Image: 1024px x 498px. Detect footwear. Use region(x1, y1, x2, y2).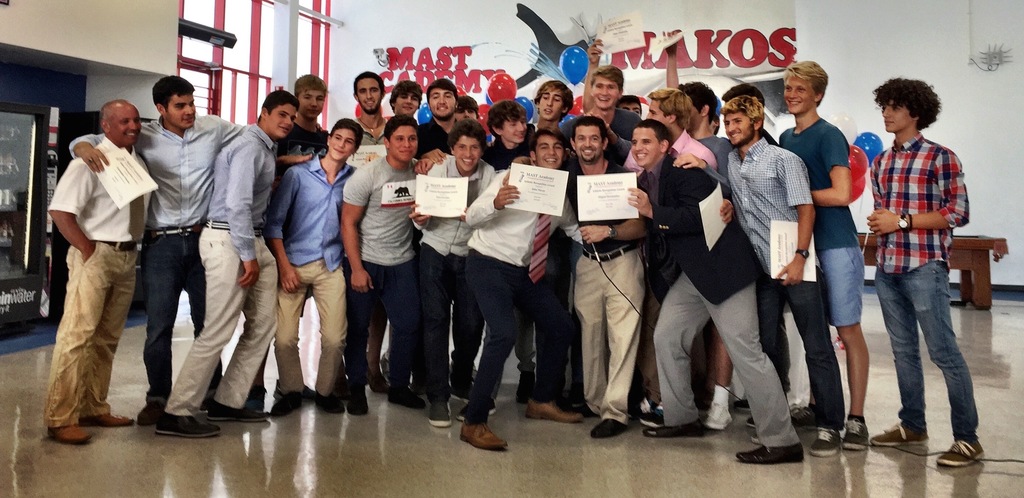
region(347, 388, 374, 420).
